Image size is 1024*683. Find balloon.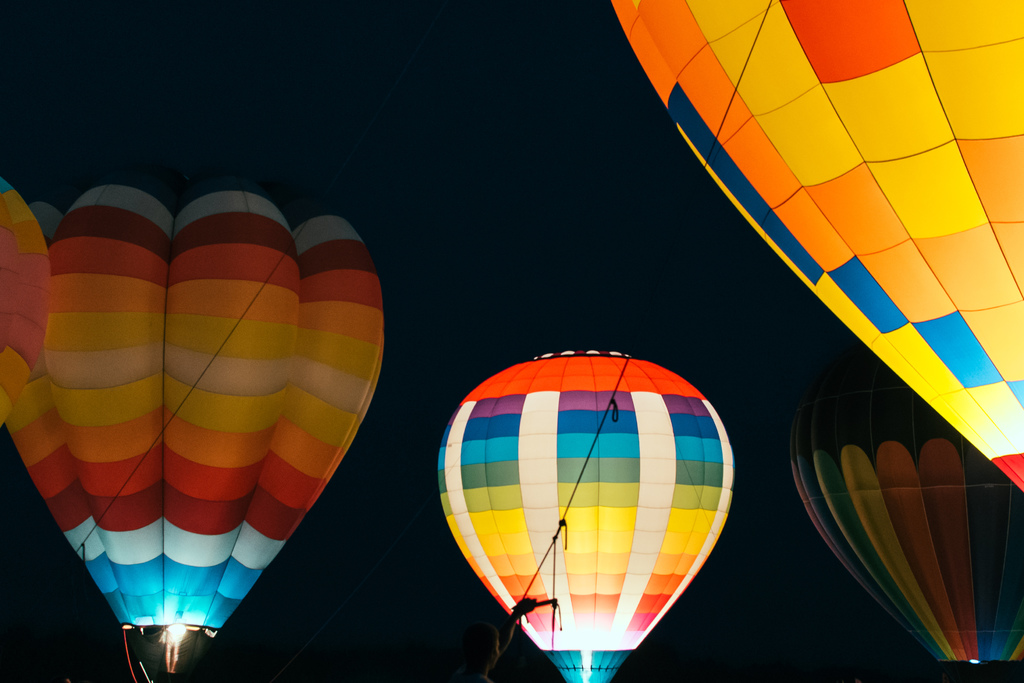
(792,359,1023,658).
